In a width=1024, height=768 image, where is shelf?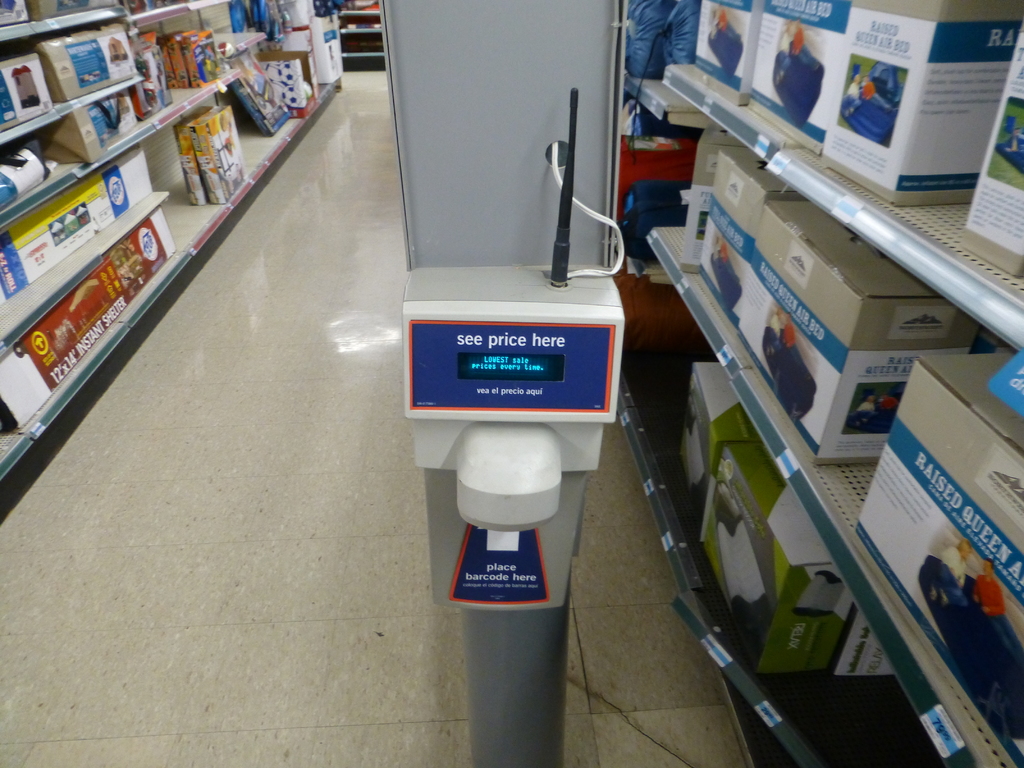
l=617, t=244, r=716, b=354.
